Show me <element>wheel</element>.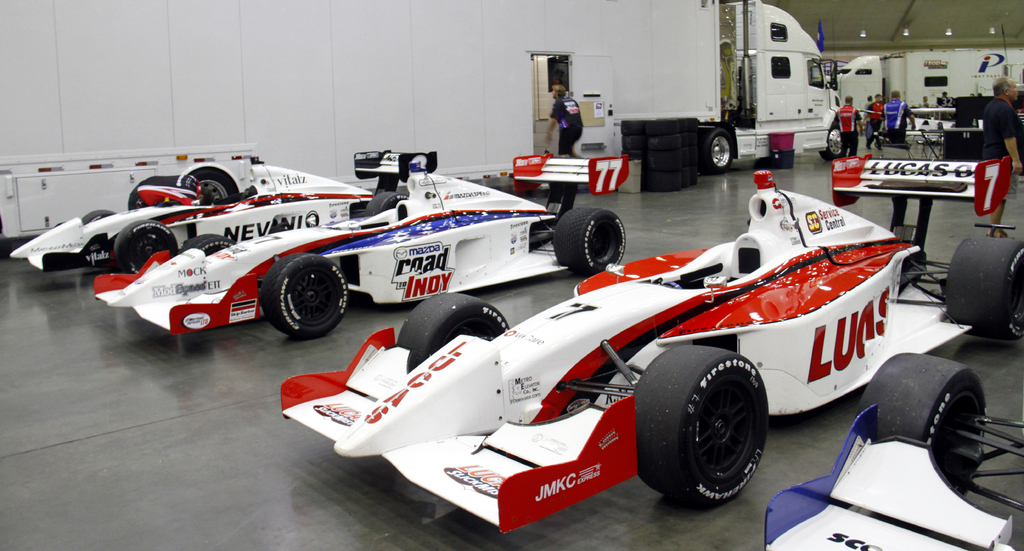
<element>wheel</element> is here: bbox(192, 173, 238, 207).
